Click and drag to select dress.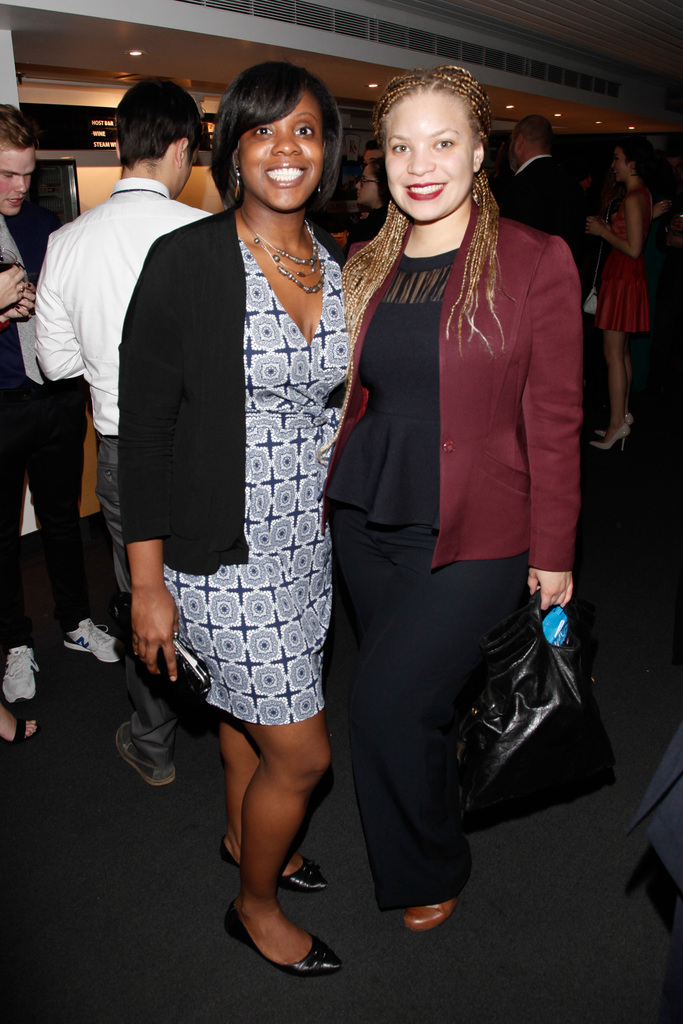
Selection: <bbox>159, 216, 350, 726</bbox>.
